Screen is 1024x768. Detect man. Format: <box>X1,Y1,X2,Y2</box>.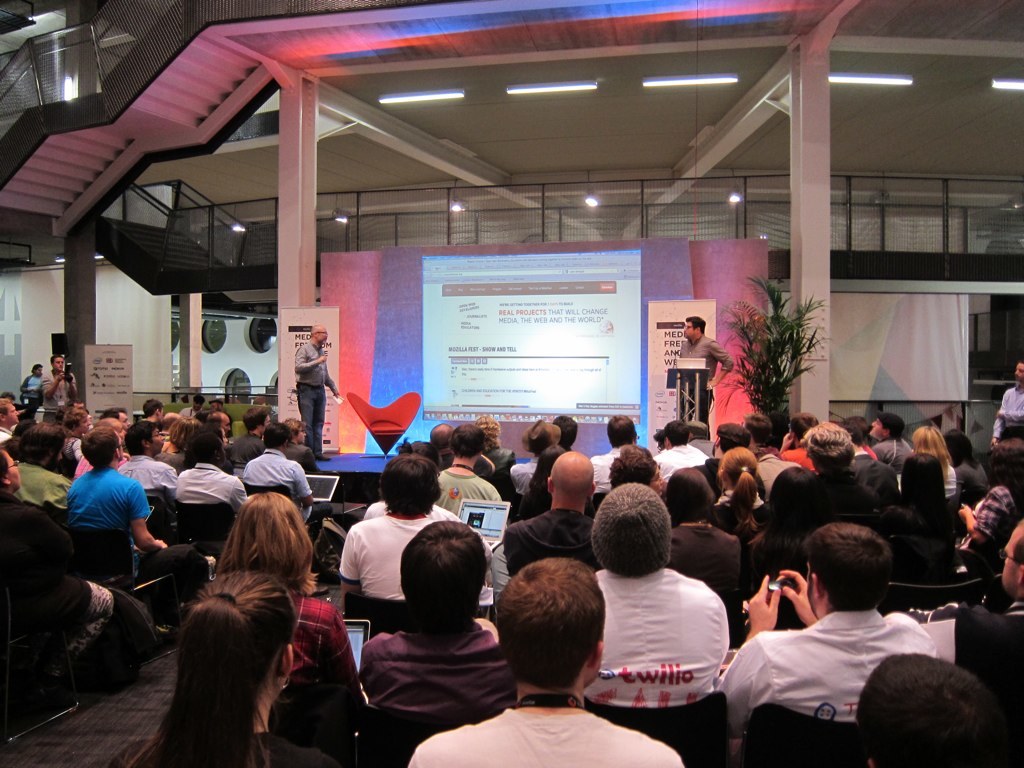
<box>423,416,502,511</box>.
